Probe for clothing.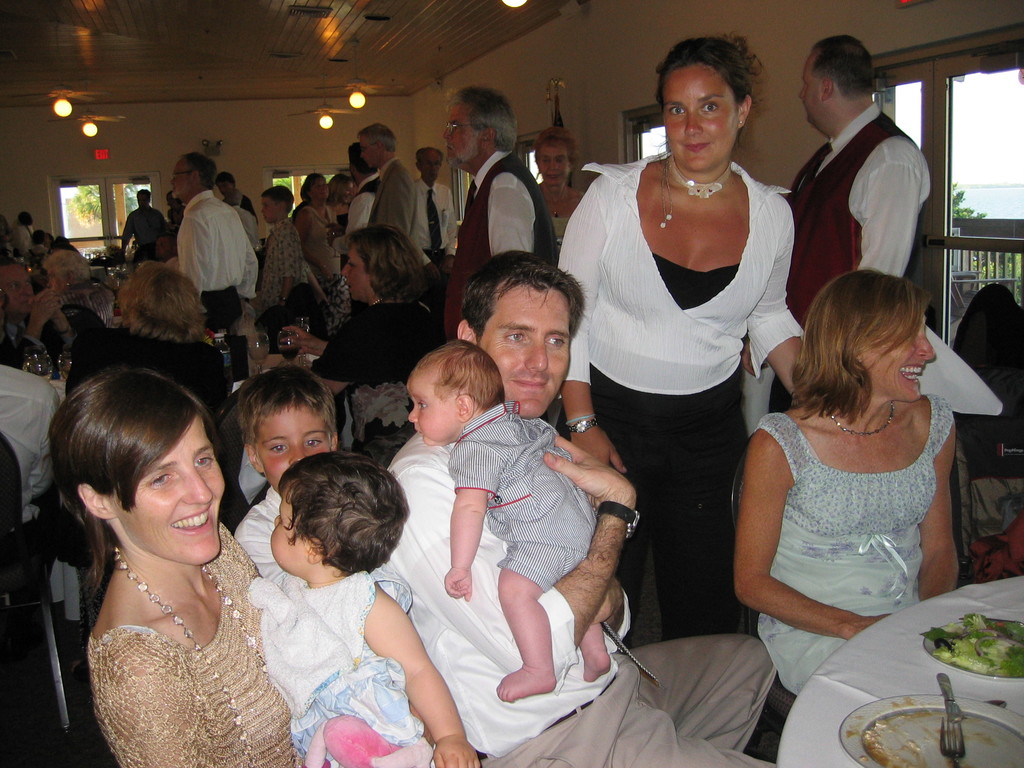
Probe result: l=748, t=362, r=957, b=661.
